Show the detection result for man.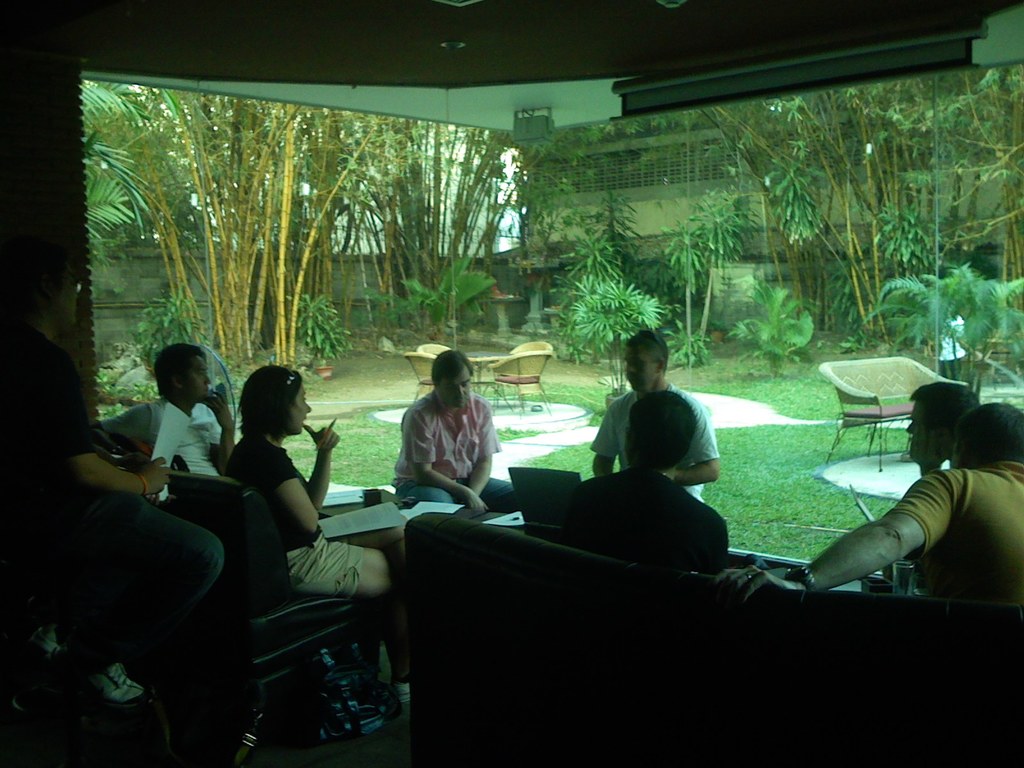
95, 342, 233, 475.
